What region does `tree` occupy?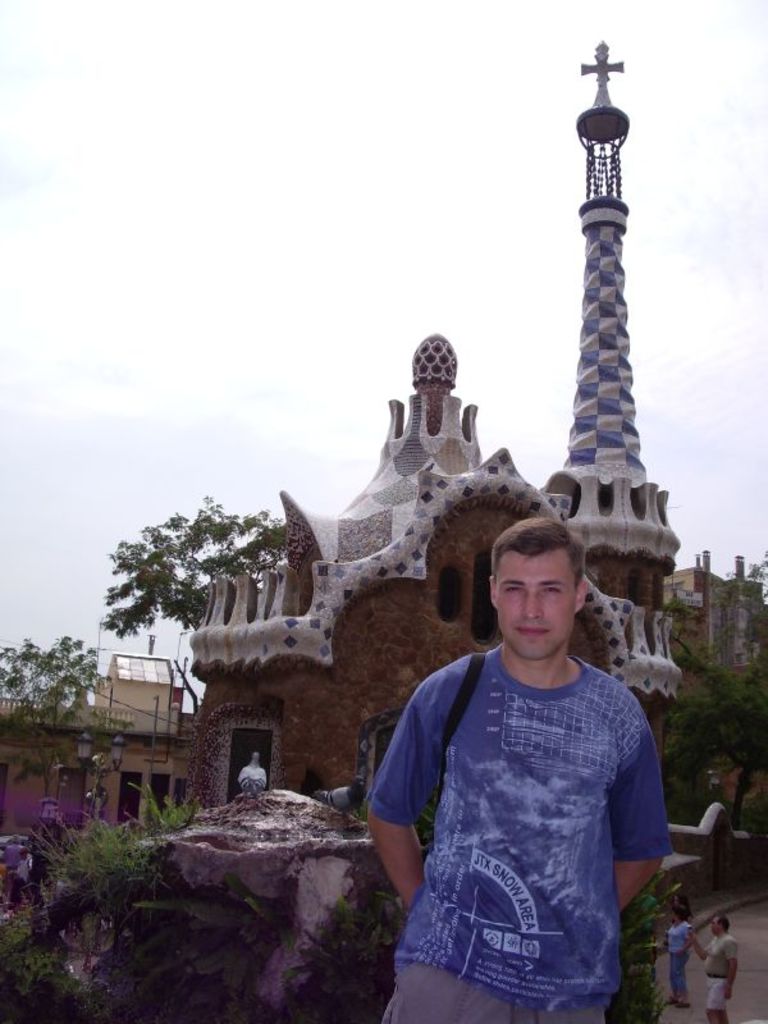
12, 627, 90, 744.
